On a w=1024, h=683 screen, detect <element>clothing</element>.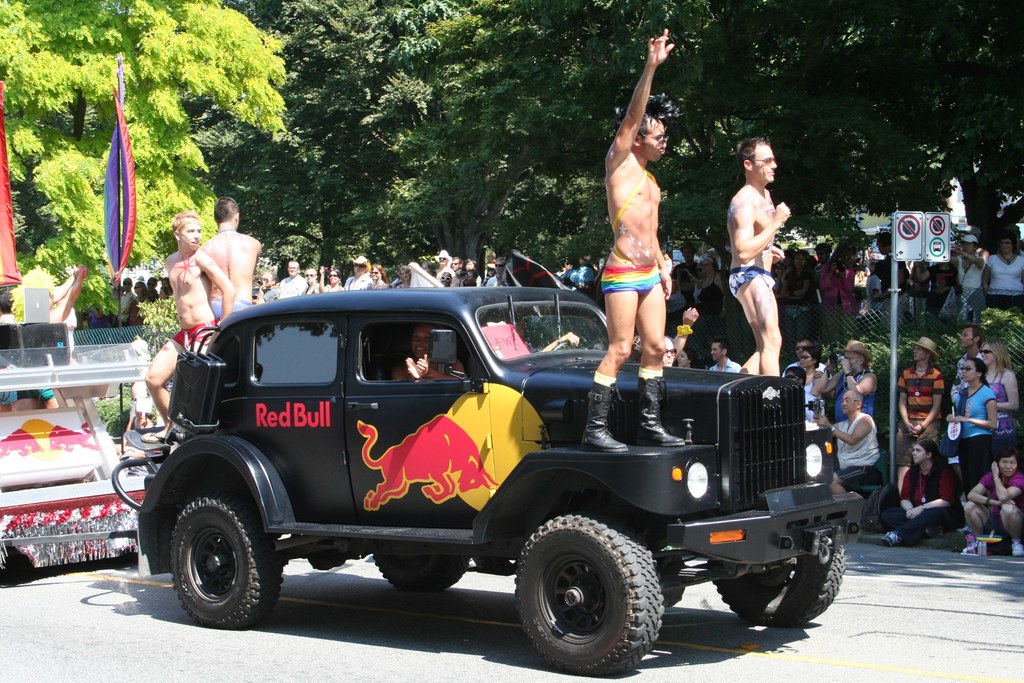
detection(832, 363, 876, 416).
